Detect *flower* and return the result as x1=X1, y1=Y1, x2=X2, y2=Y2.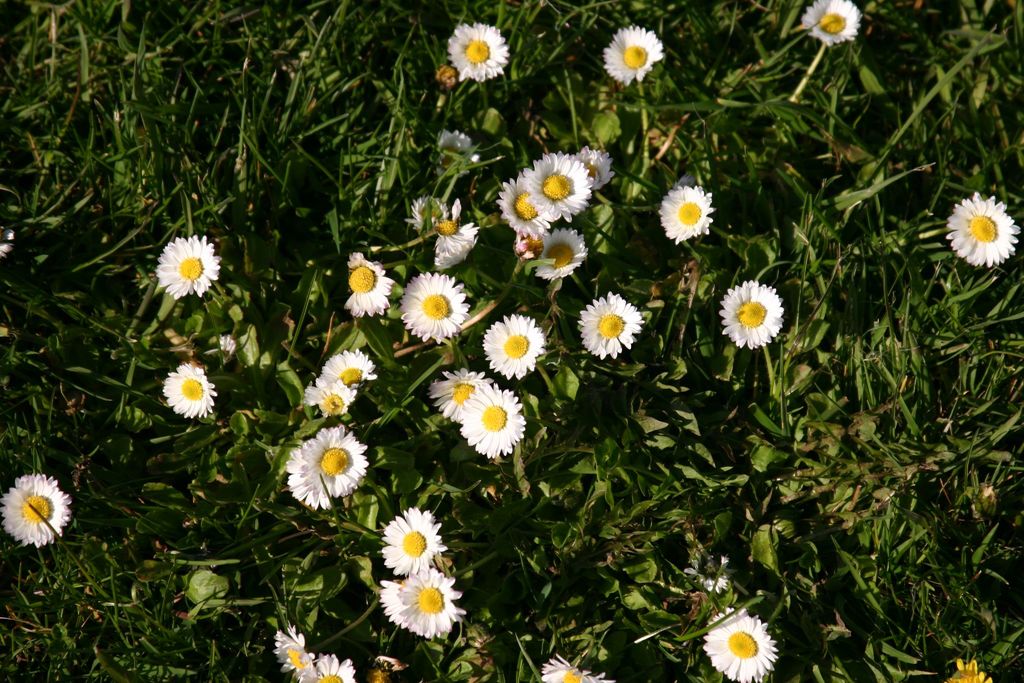
x1=482, y1=311, x2=546, y2=377.
